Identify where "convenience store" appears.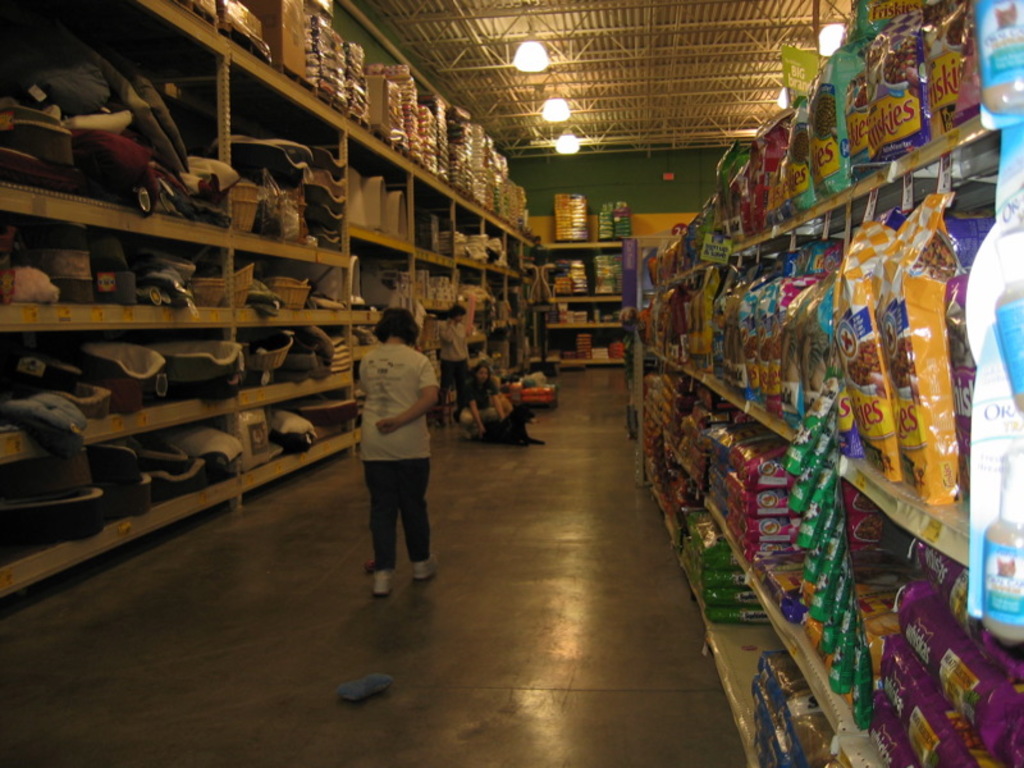
Appears at {"x1": 14, "y1": 0, "x2": 1023, "y2": 714}.
